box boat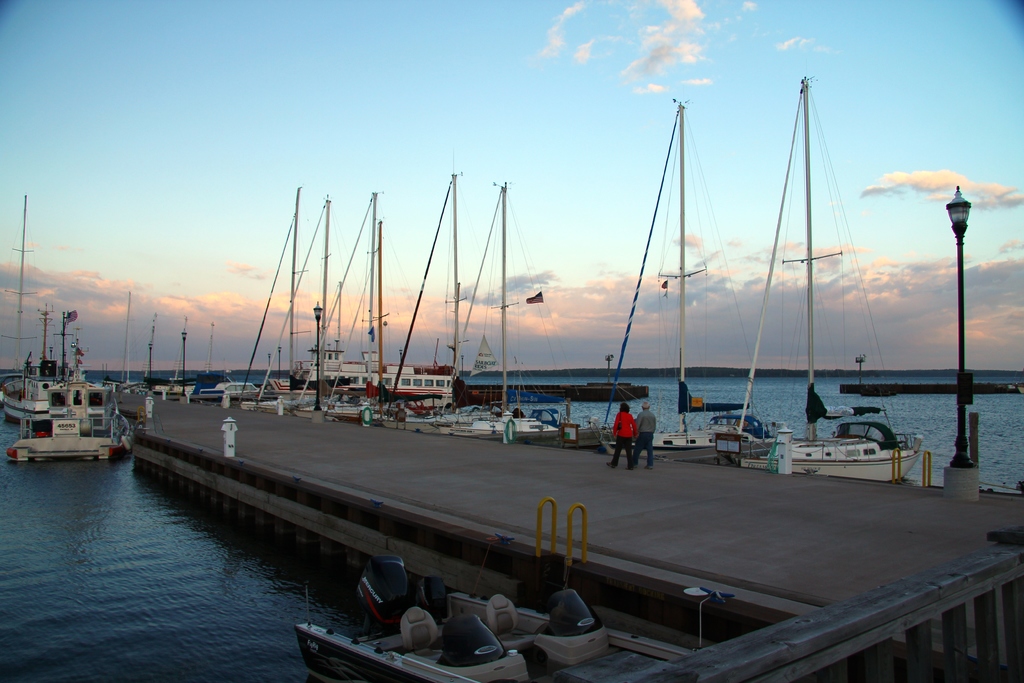
(left=435, top=185, right=569, bottom=443)
